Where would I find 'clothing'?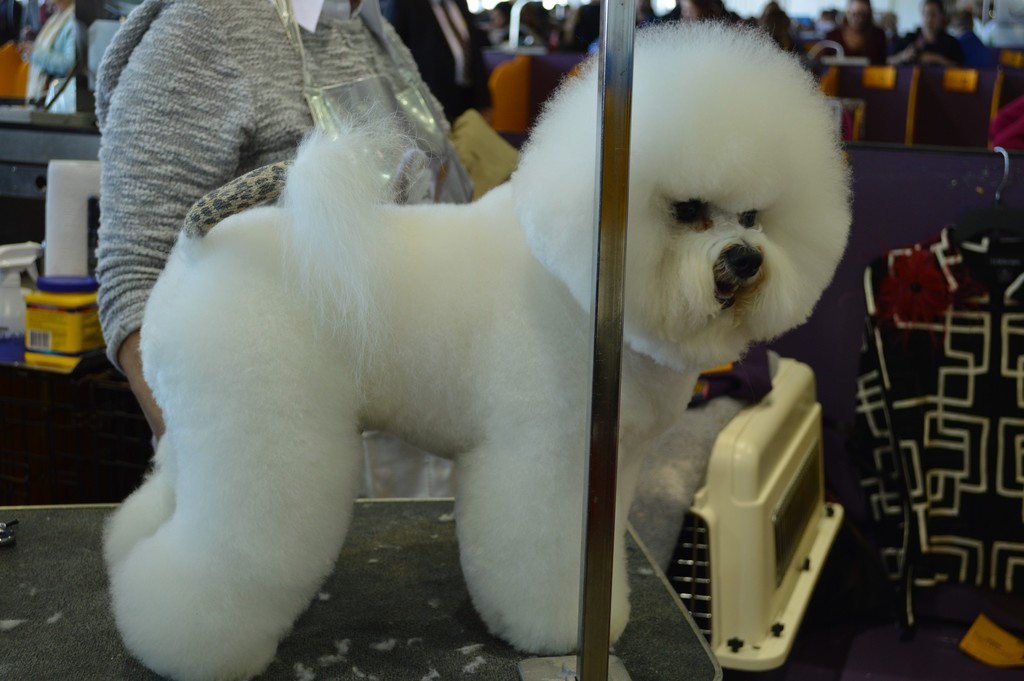
At box(93, 0, 473, 499).
